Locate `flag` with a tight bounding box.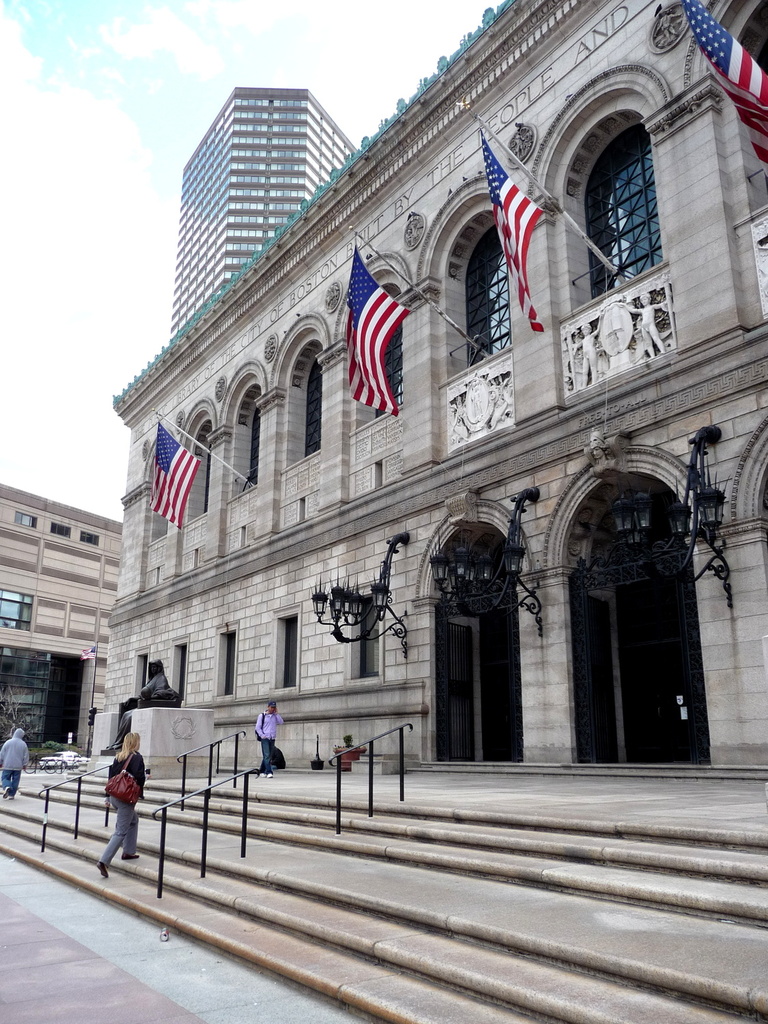
[343, 243, 415, 416].
